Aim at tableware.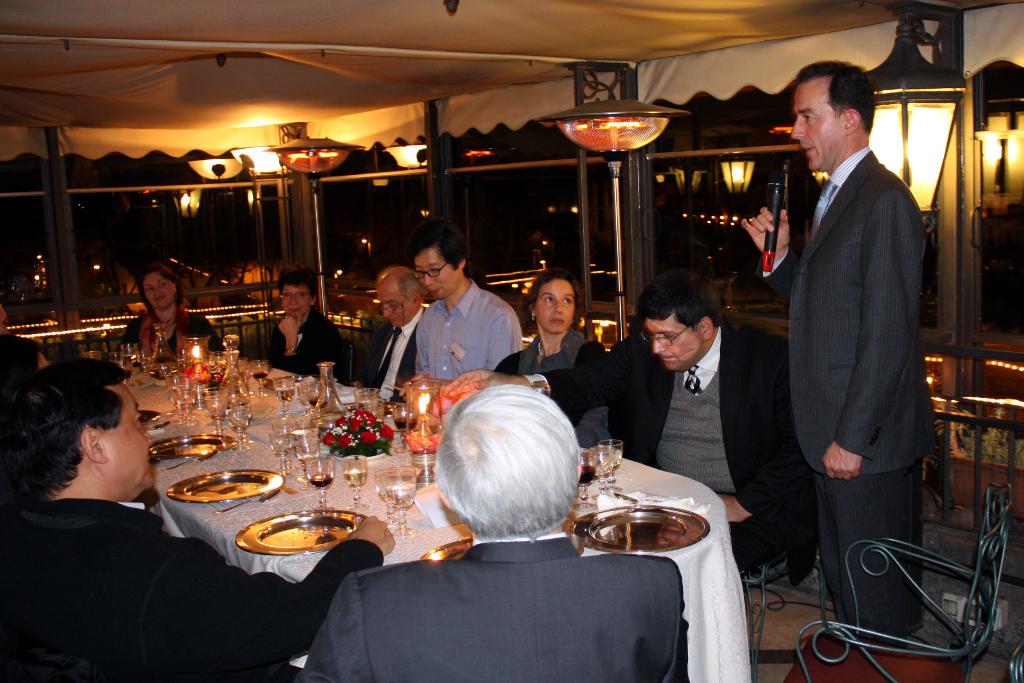
Aimed at box(145, 420, 173, 429).
